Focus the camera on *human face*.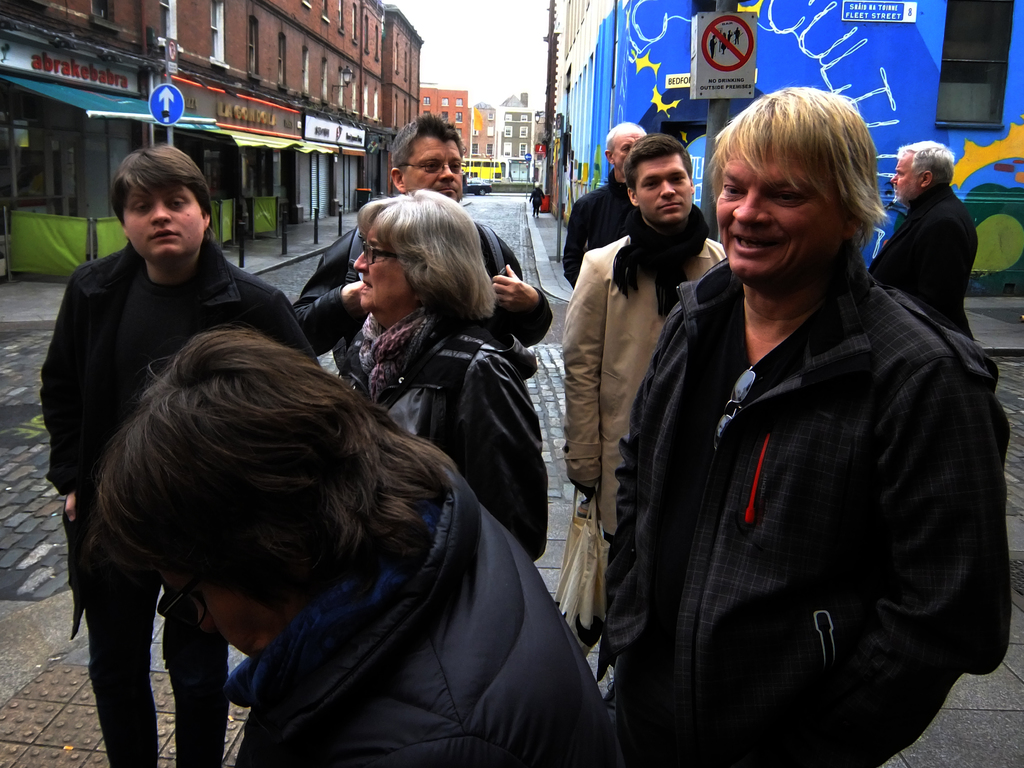
Focus region: <region>166, 567, 279, 657</region>.
